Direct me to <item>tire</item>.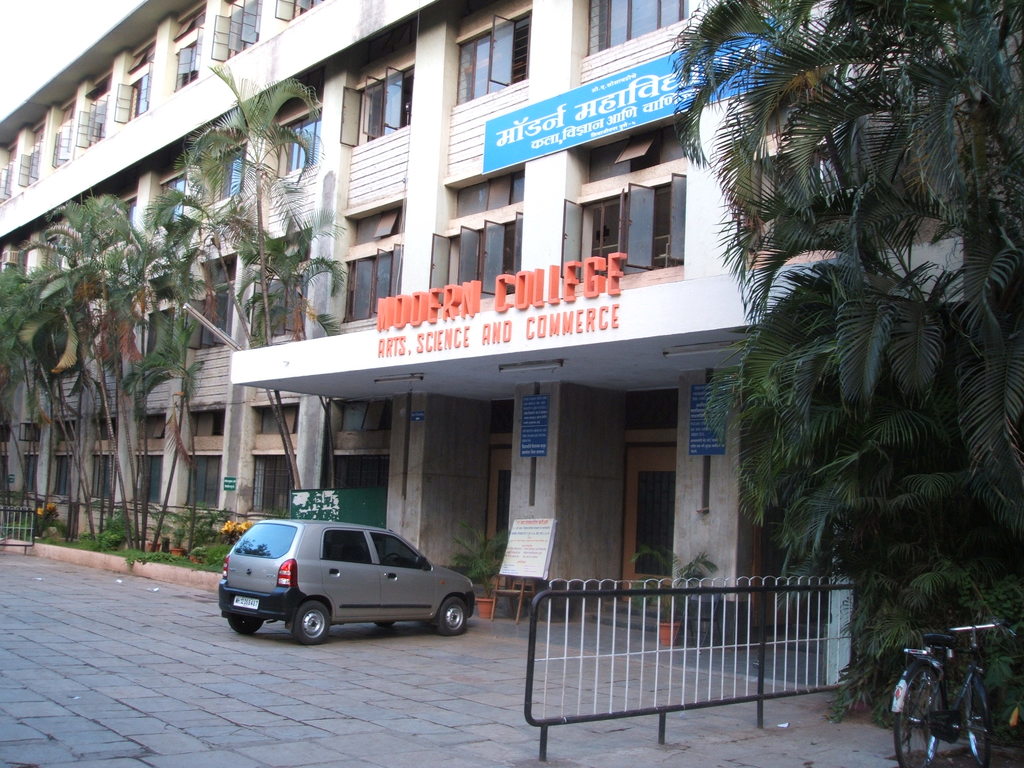
Direction: x1=377 y1=621 x2=398 y2=631.
